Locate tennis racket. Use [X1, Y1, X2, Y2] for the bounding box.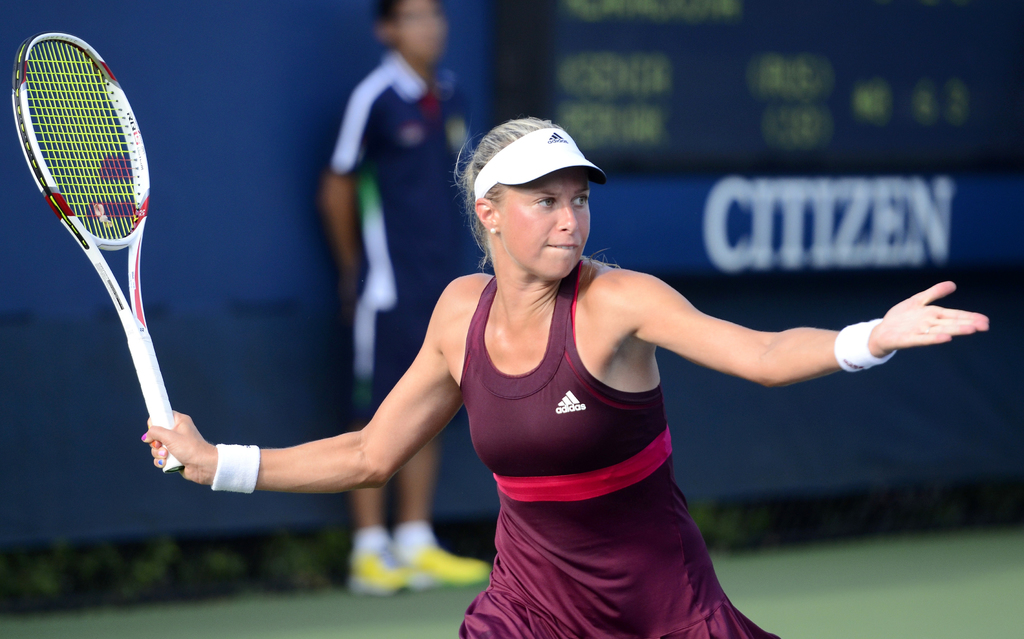
[10, 28, 188, 473].
